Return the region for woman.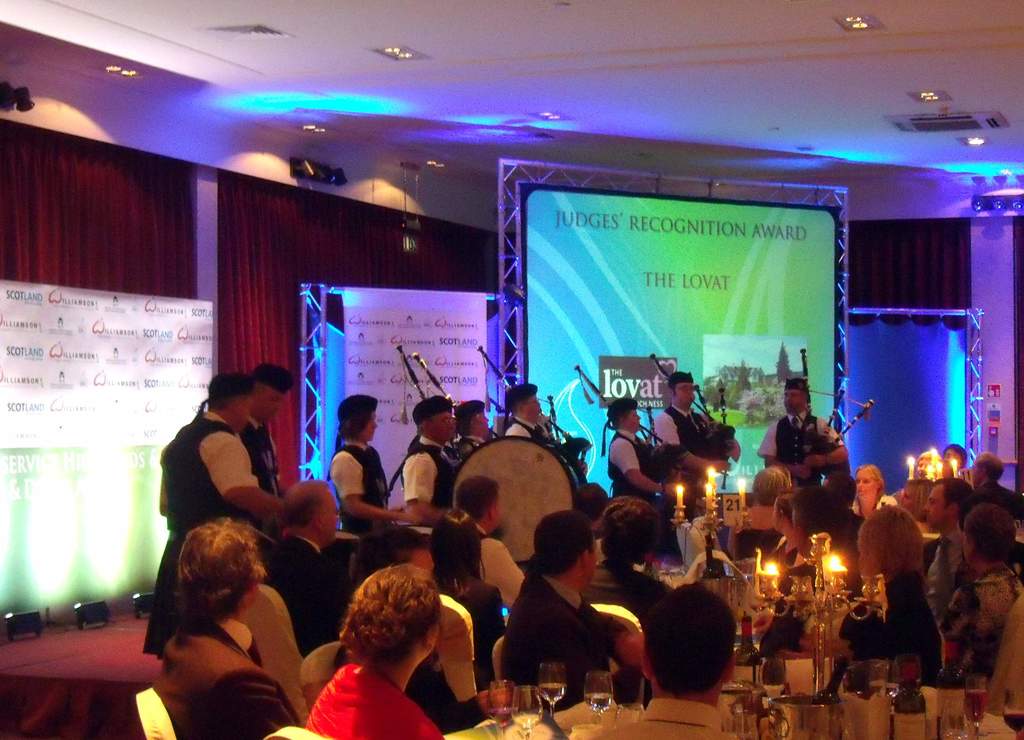
<region>725, 463, 792, 566</region>.
